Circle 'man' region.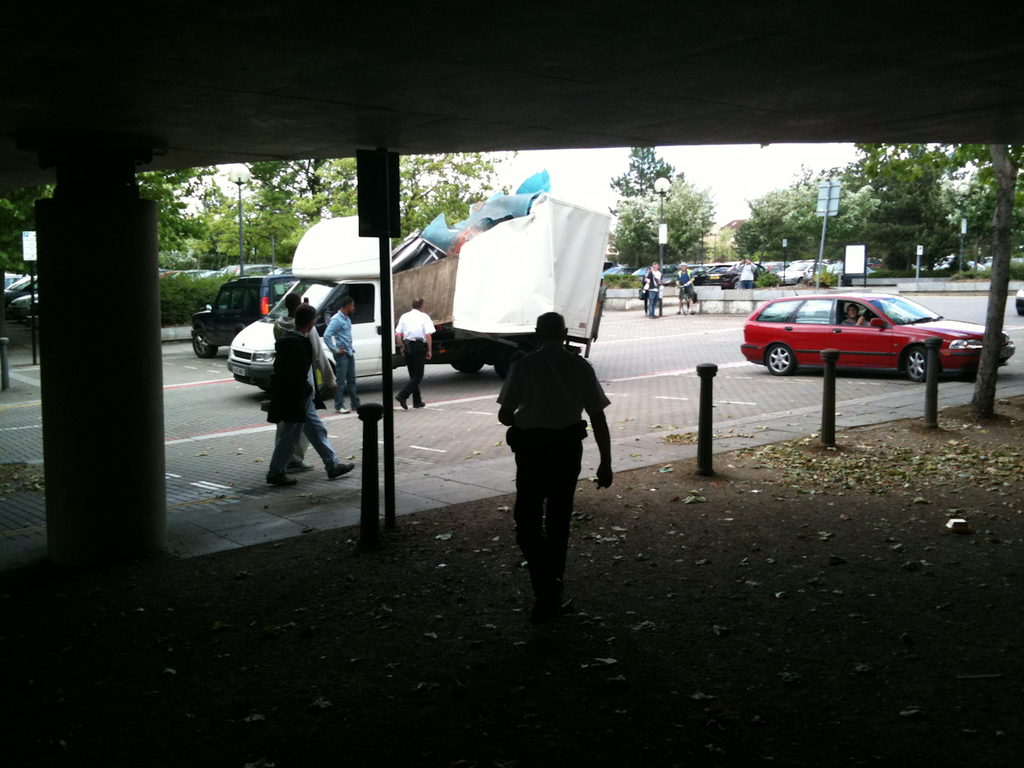
Region: detection(395, 294, 435, 410).
